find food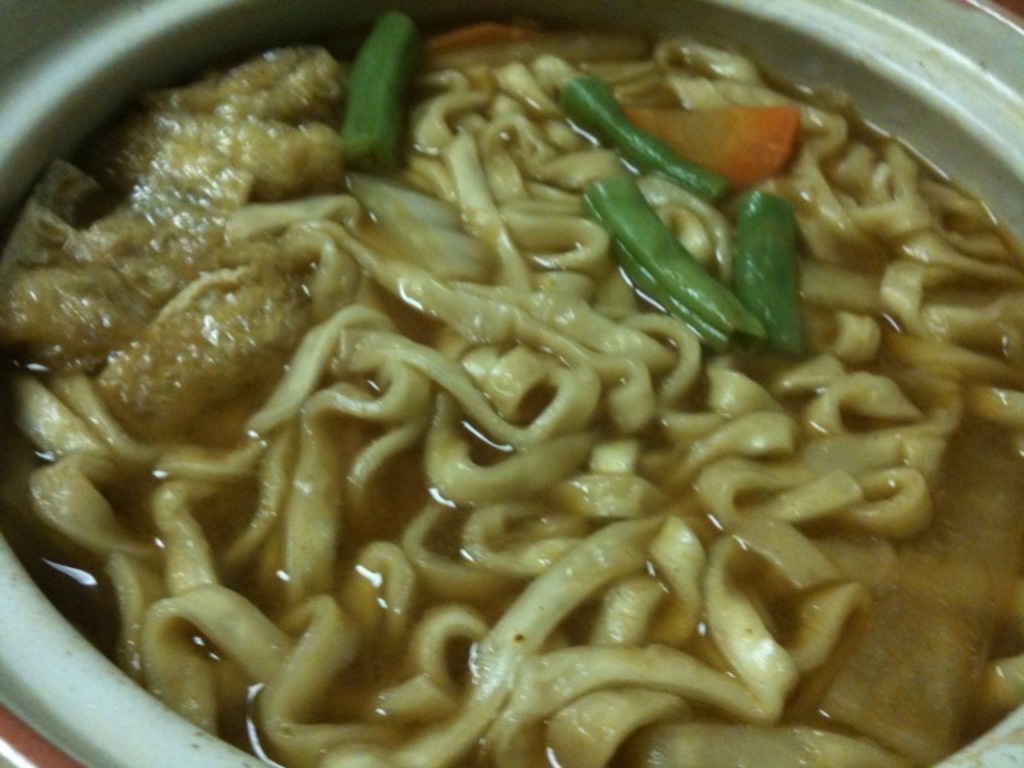
(12, 14, 1023, 754)
